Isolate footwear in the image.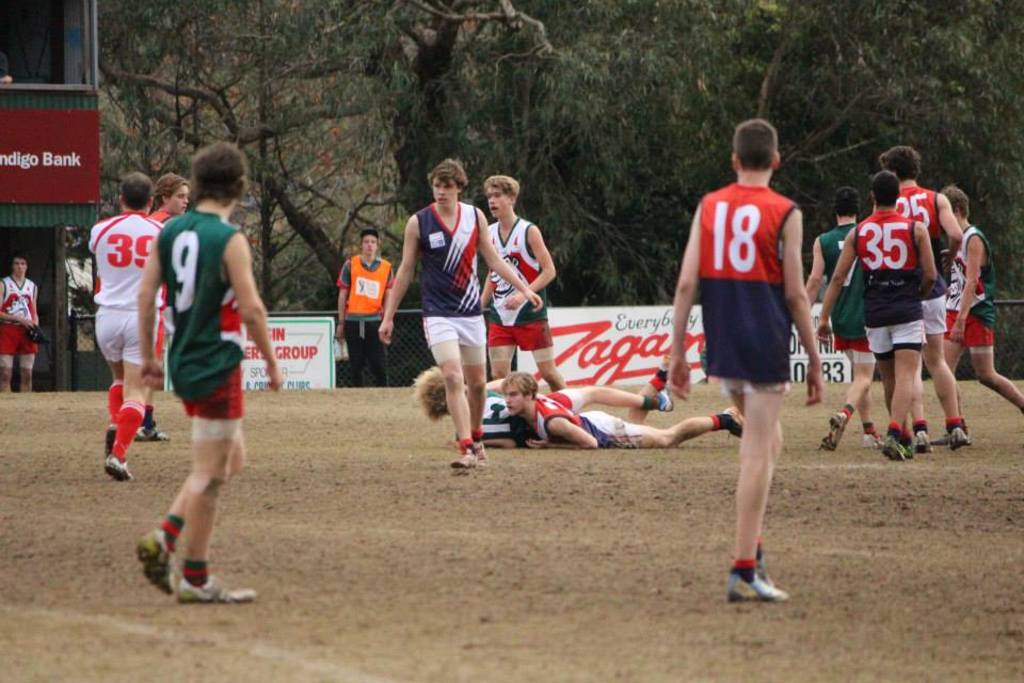
Isolated region: 914:430:933:455.
